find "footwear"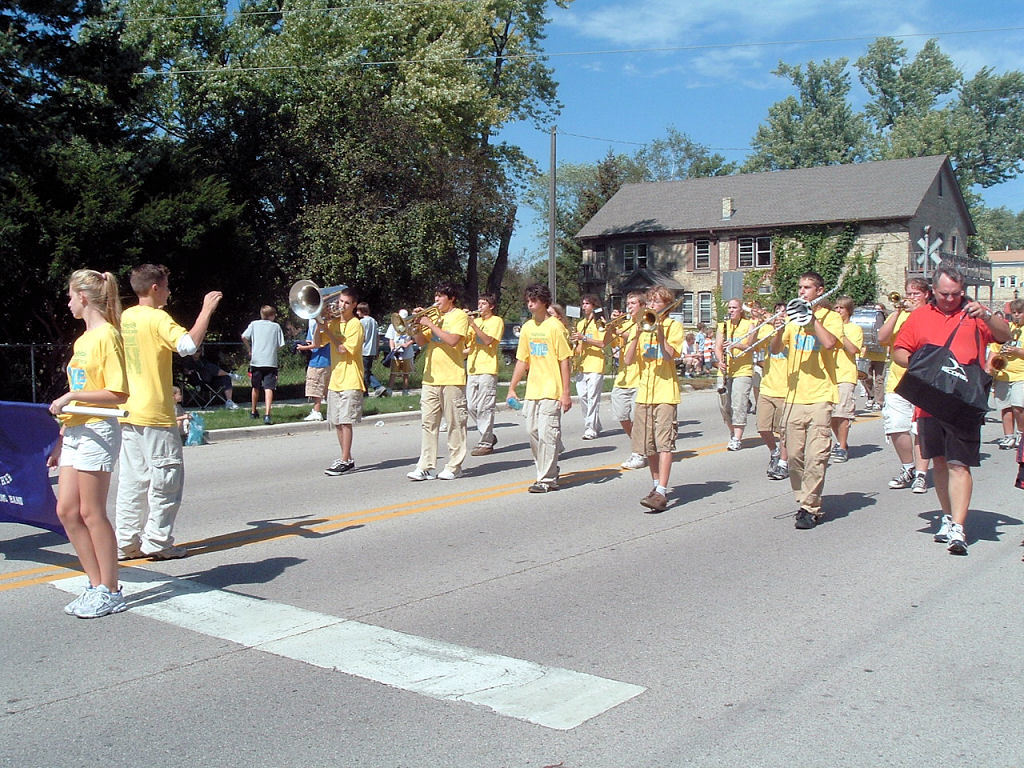
bbox(640, 485, 669, 514)
